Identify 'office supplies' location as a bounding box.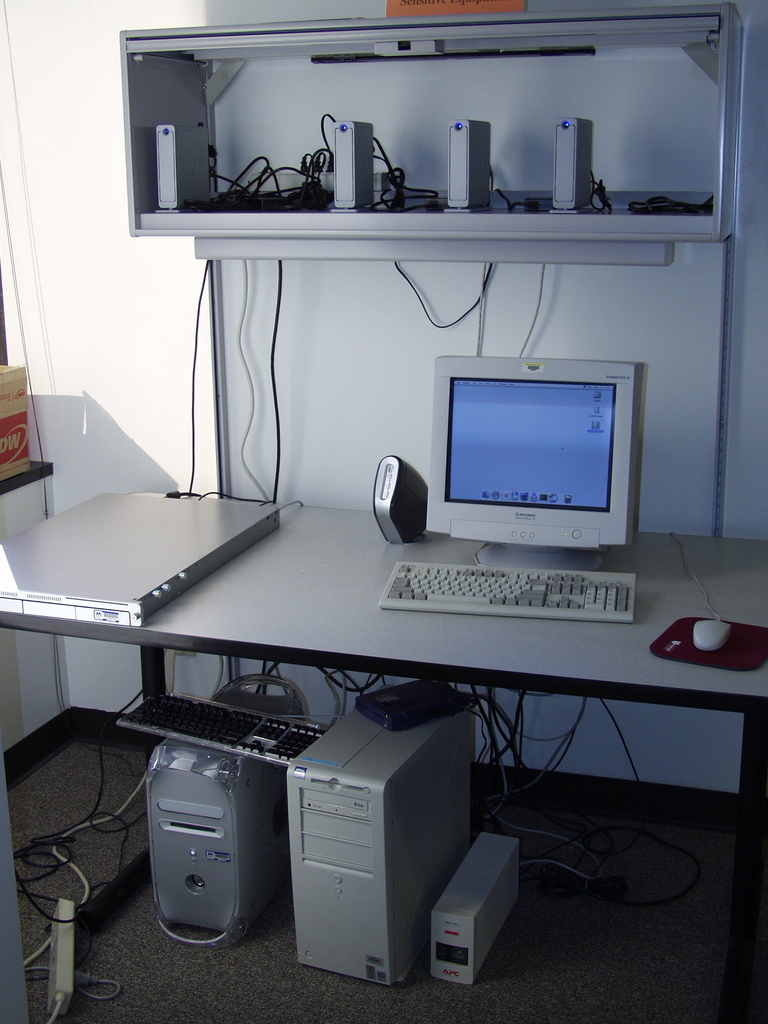
box=[49, 888, 78, 1023].
